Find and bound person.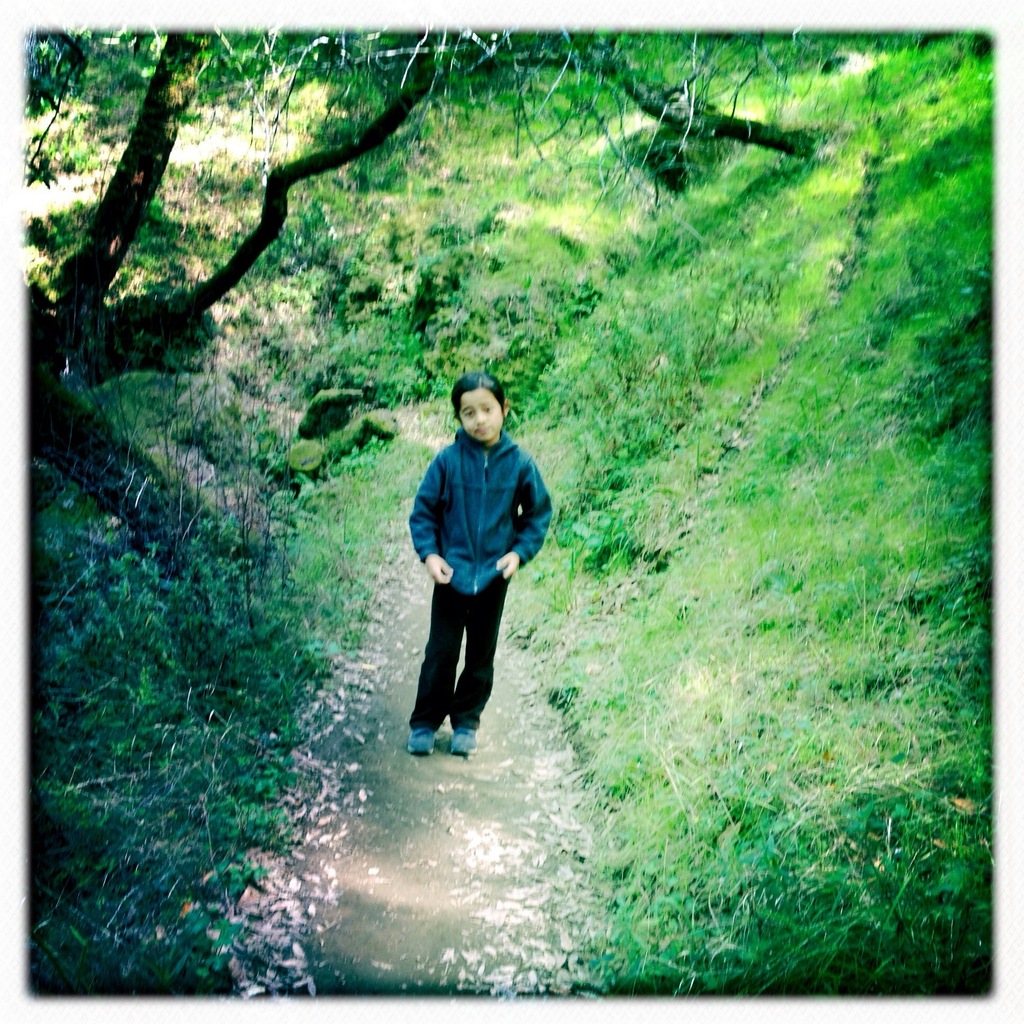
Bound: 404/358/545/785.
